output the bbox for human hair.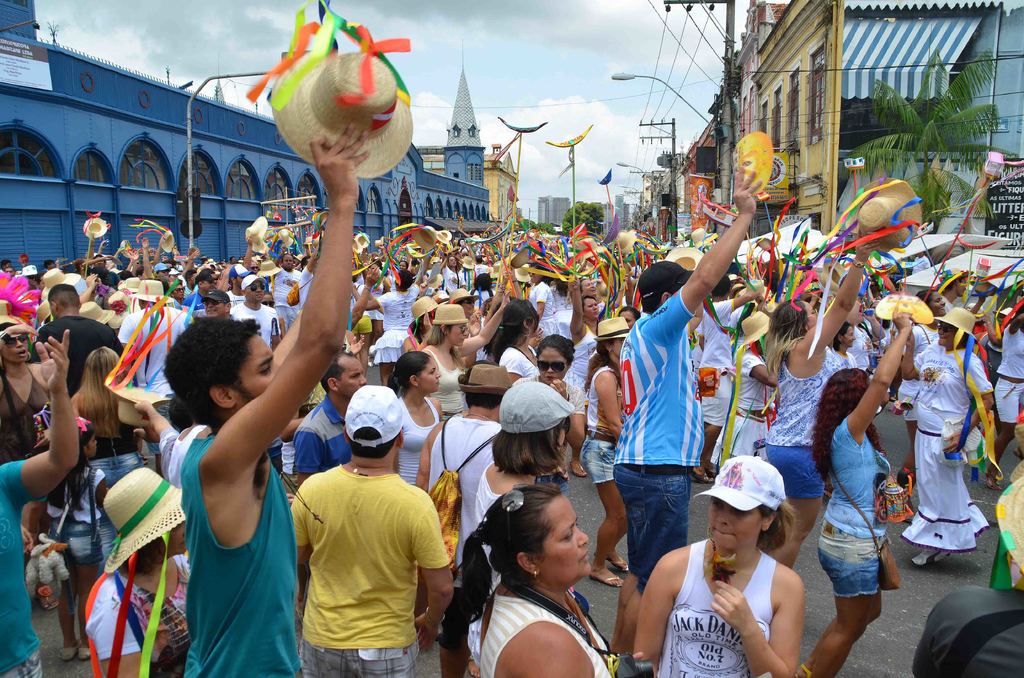
l=708, t=273, r=733, b=296.
